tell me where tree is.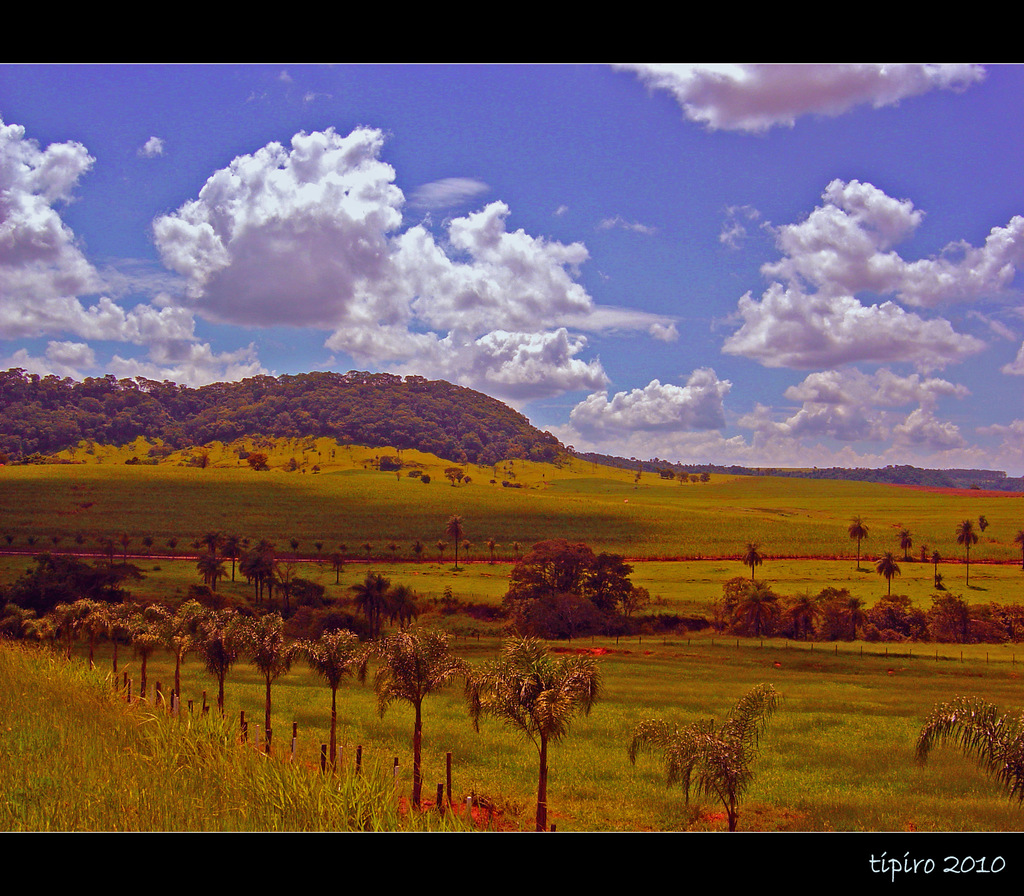
tree is at (x1=198, y1=525, x2=227, y2=557).
